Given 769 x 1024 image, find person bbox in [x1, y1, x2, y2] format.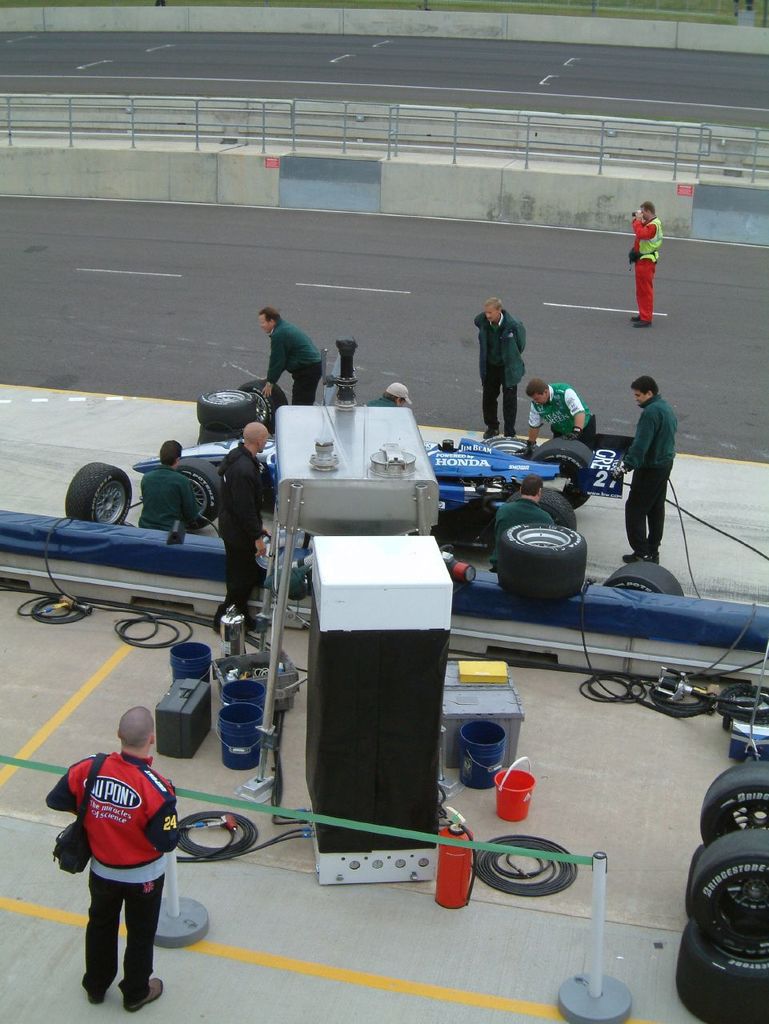
[516, 381, 595, 458].
